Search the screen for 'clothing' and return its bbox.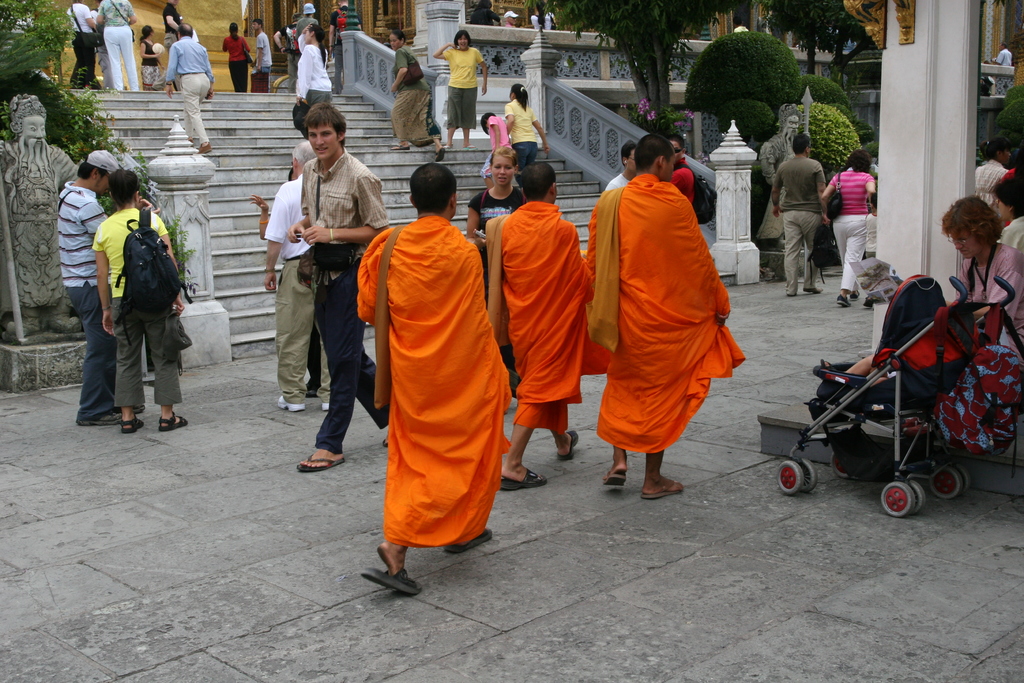
Found: [277,27,294,52].
